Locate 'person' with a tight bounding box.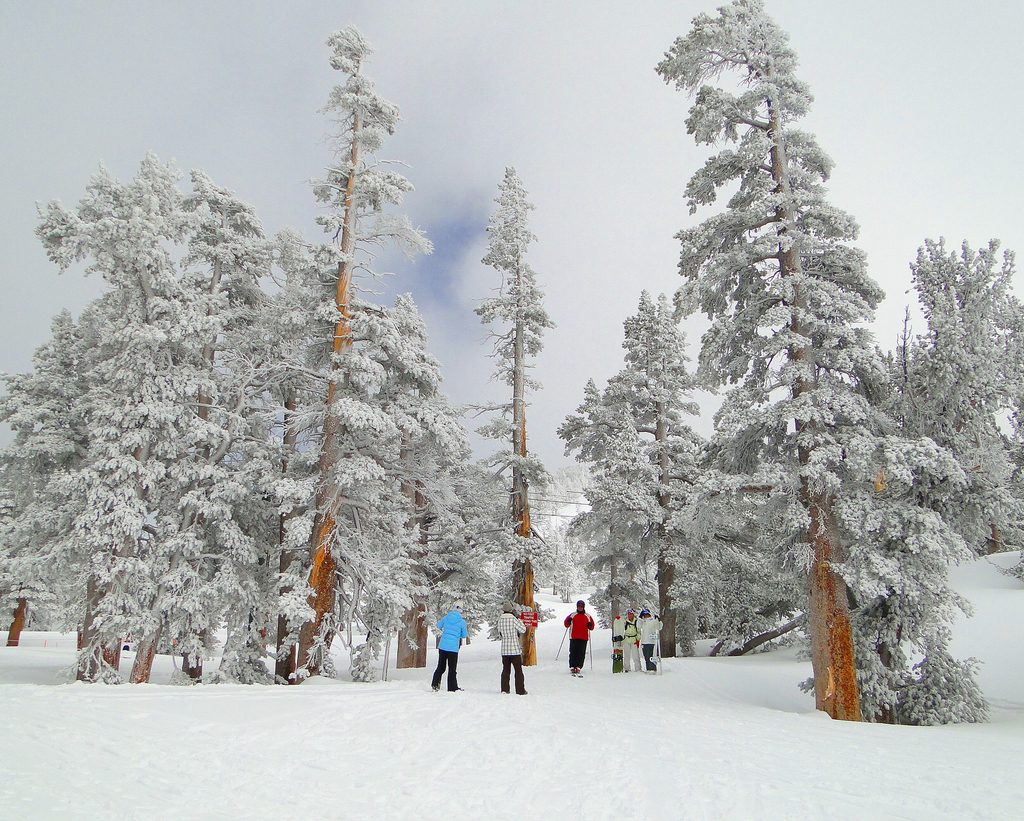
492, 604, 528, 695.
